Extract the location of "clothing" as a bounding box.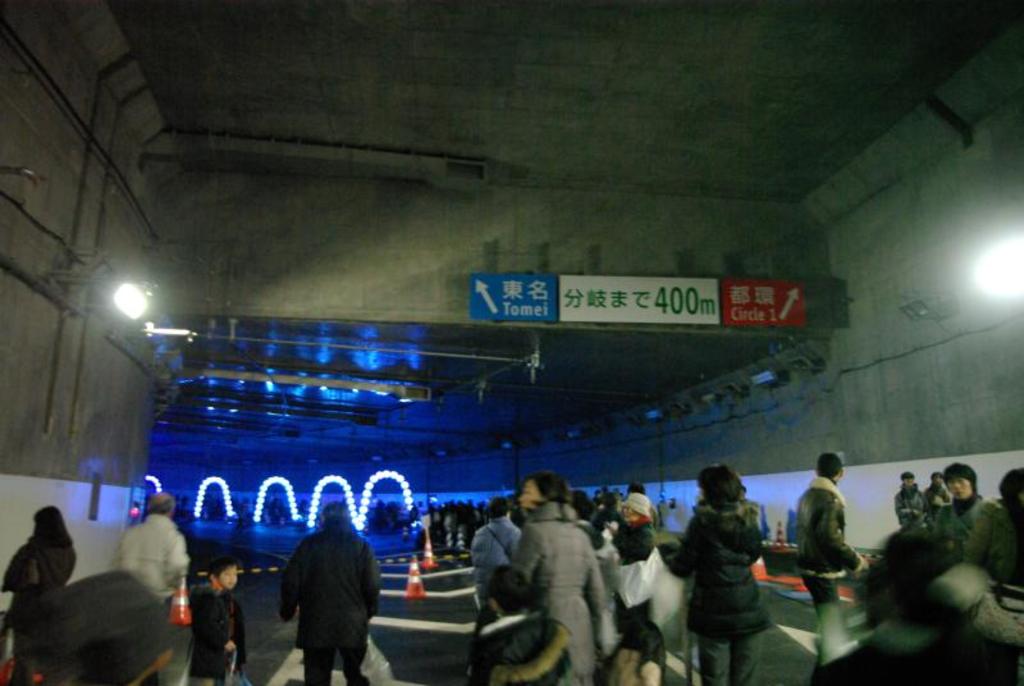
bbox=[659, 490, 772, 685].
